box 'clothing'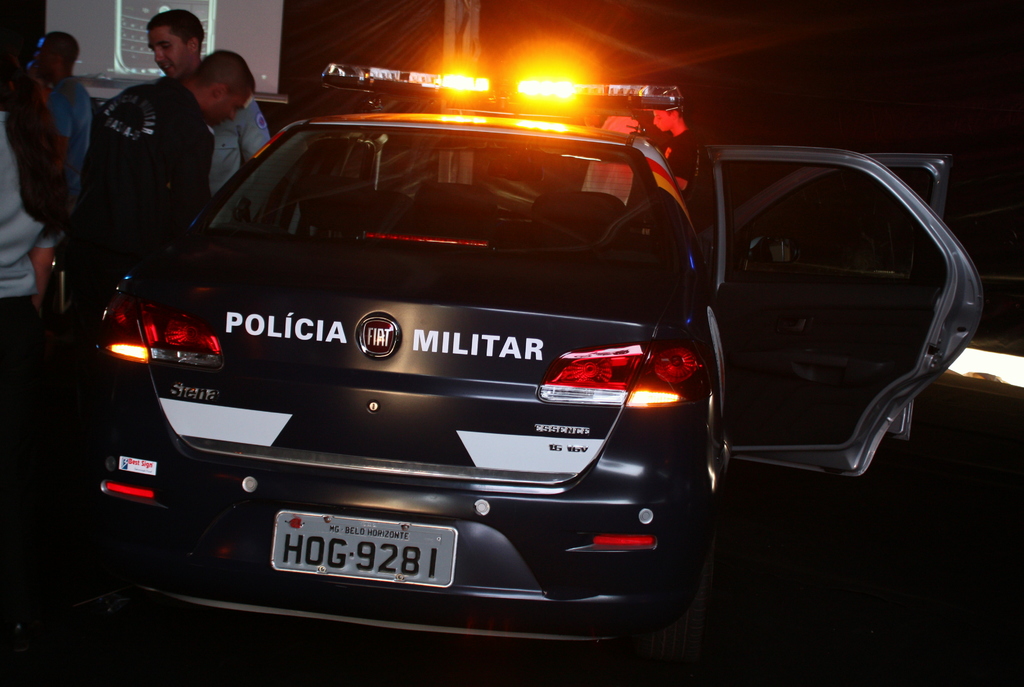
select_region(72, 43, 214, 248)
